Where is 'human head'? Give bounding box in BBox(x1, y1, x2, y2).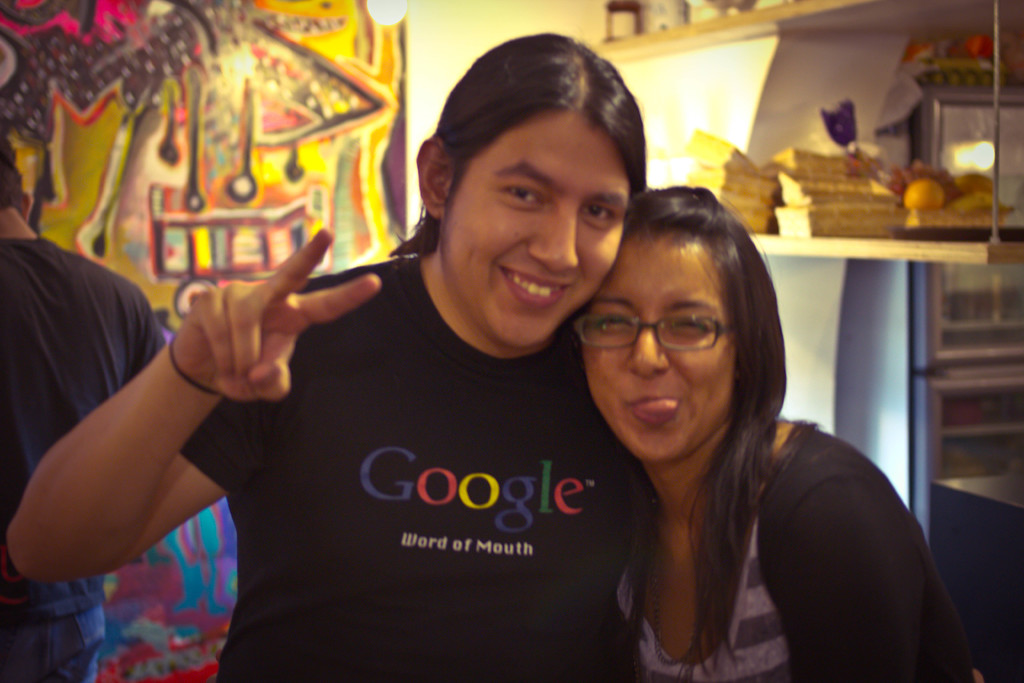
BBox(0, 154, 34, 222).
